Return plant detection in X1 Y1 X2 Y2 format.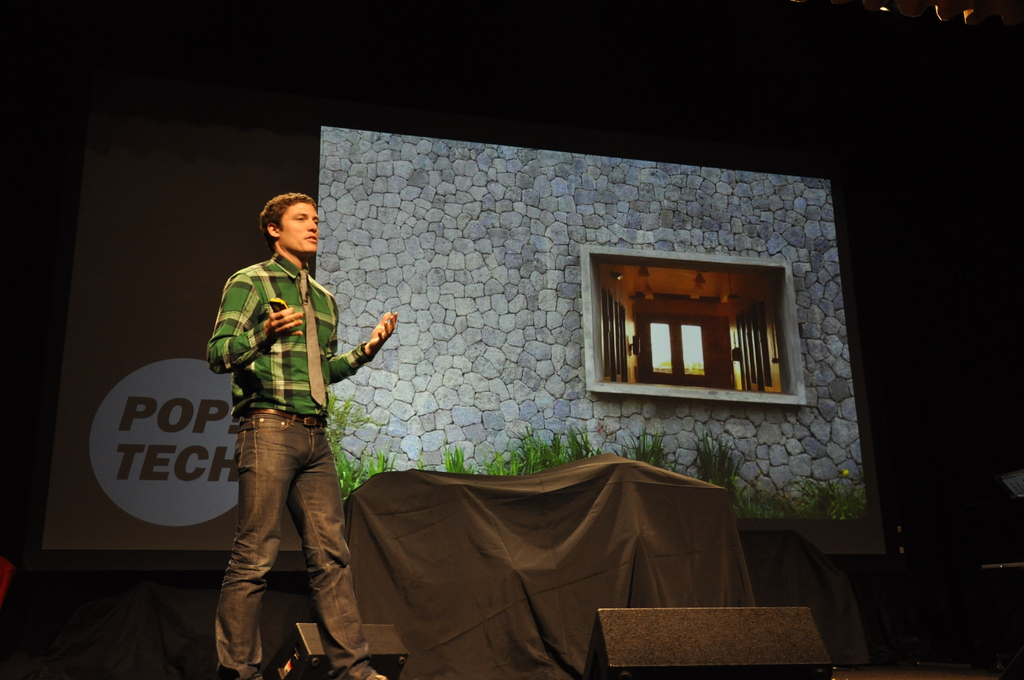
325 385 384 454.
